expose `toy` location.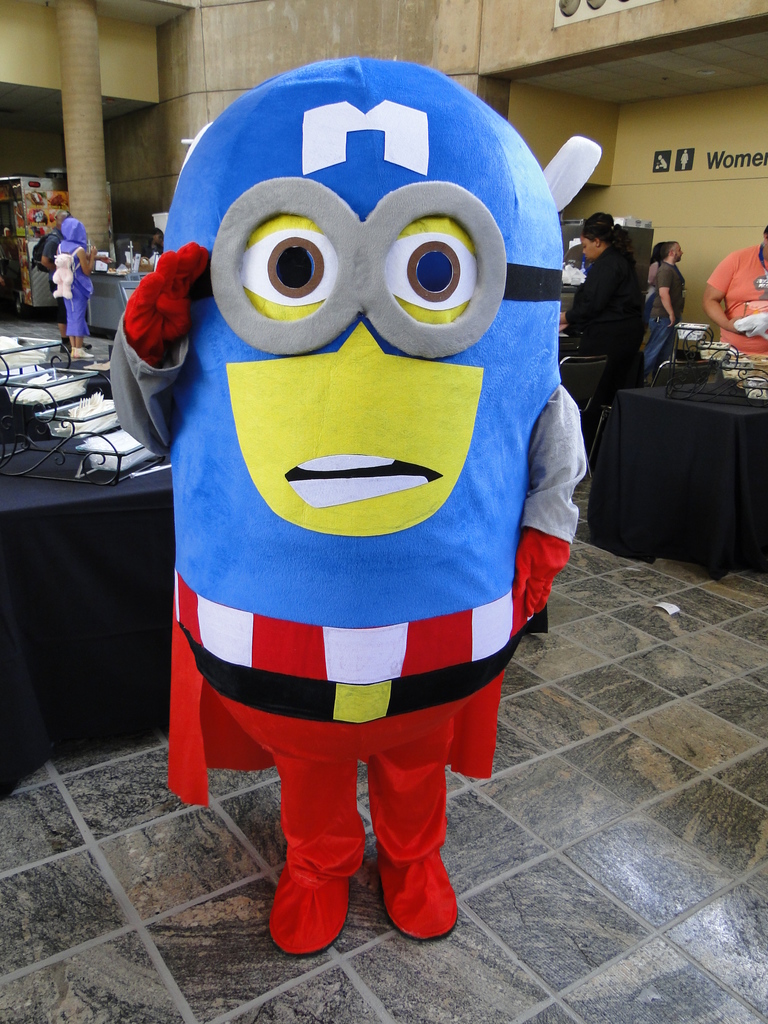
Exposed at bbox=(704, 356, 765, 386).
